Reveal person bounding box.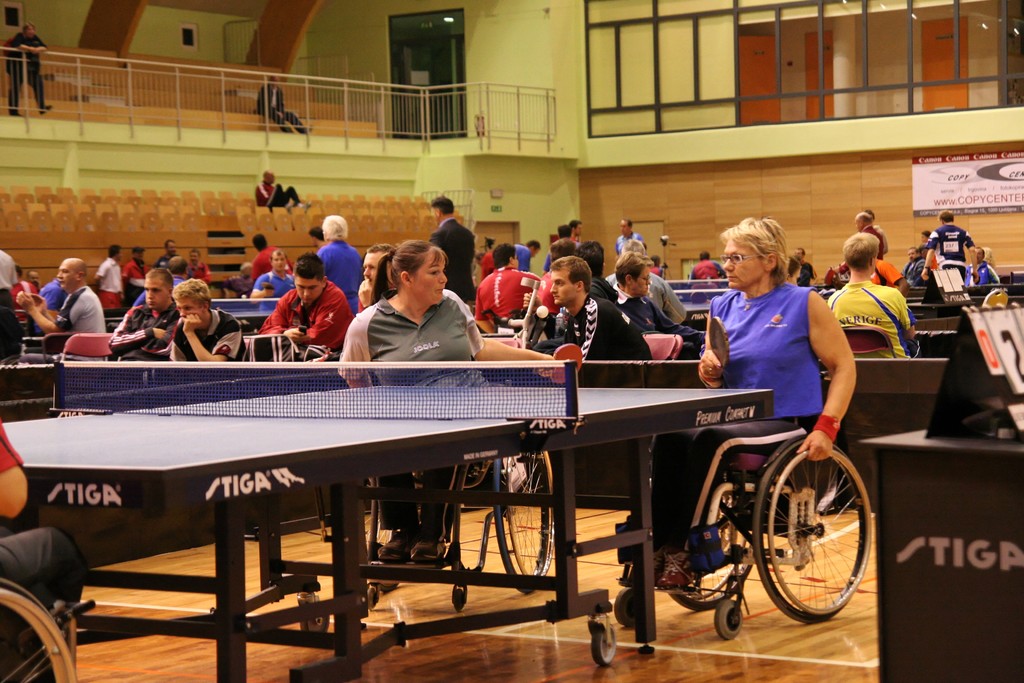
Revealed: (x1=5, y1=22, x2=56, y2=115).
